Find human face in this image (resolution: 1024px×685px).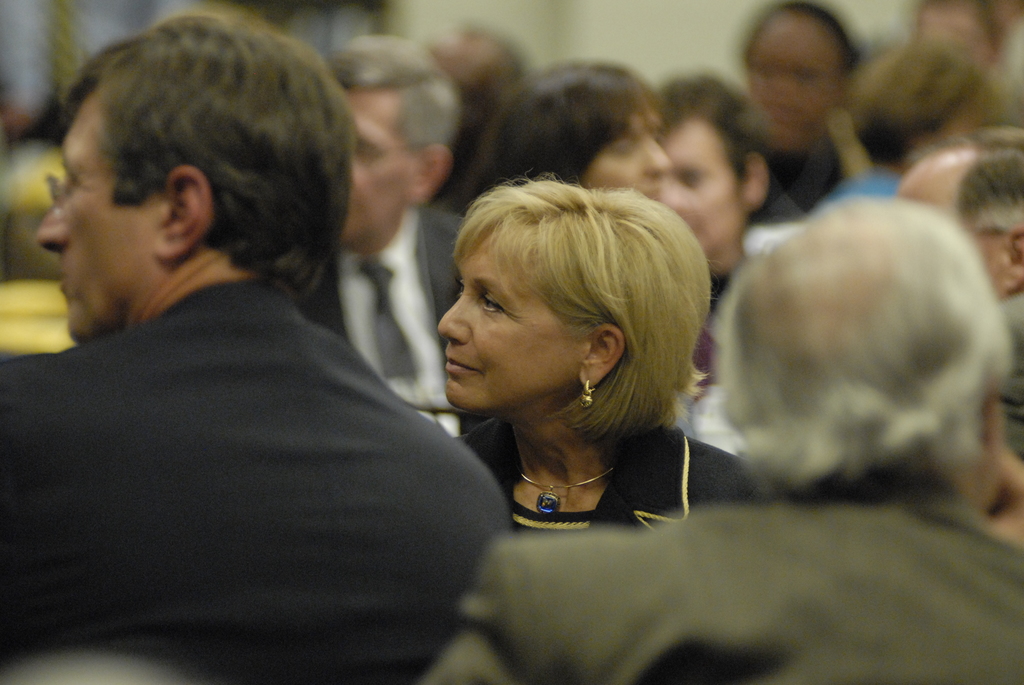
pyautogui.locateOnScreen(746, 31, 837, 155).
